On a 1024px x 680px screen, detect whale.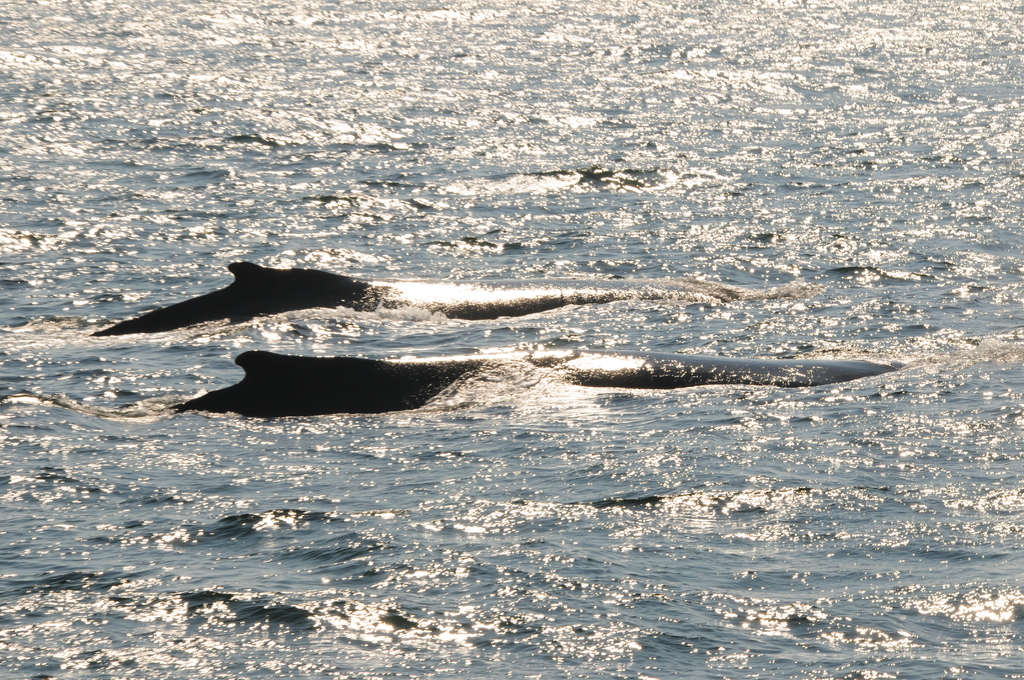
<bbox>89, 255, 816, 330</bbox>.
